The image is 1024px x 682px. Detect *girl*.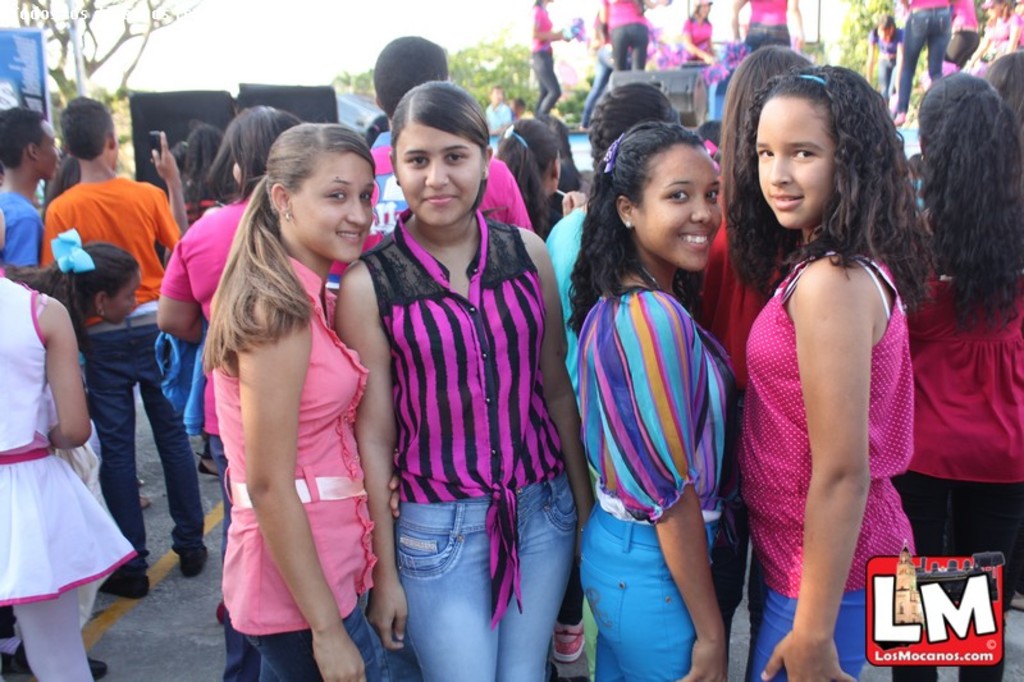
Detection: bbox=[529, 0, 570, 113].
